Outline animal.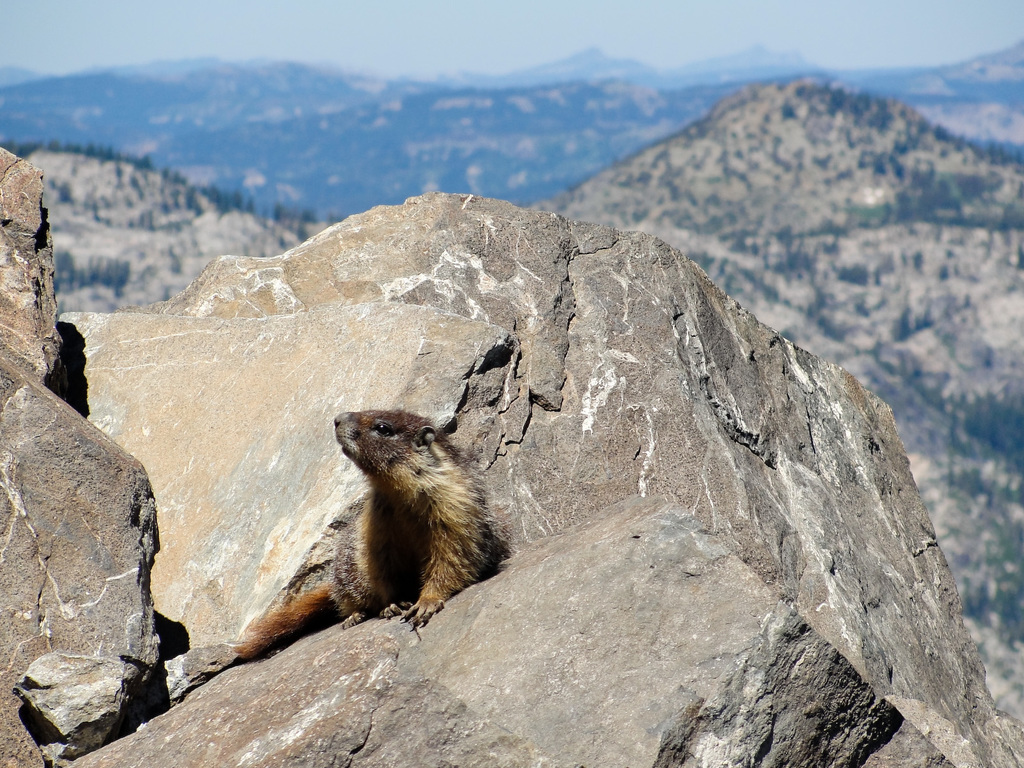
Outline: detection(219, 404, 497, 668).
